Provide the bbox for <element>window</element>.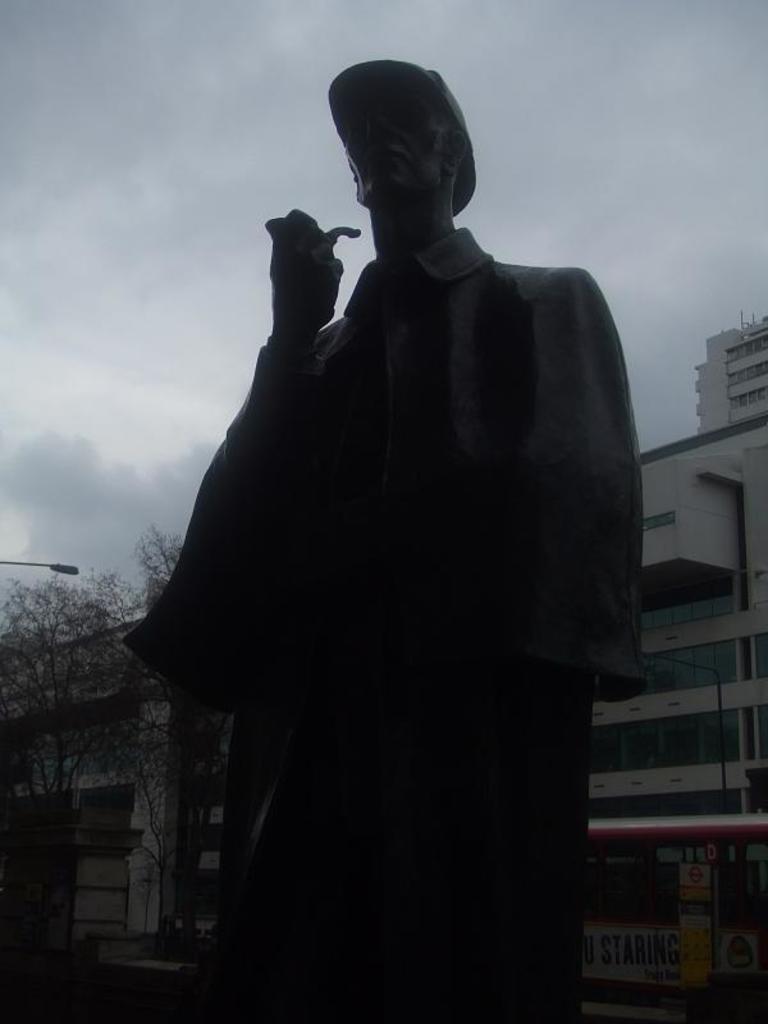
90,705,152,768.
